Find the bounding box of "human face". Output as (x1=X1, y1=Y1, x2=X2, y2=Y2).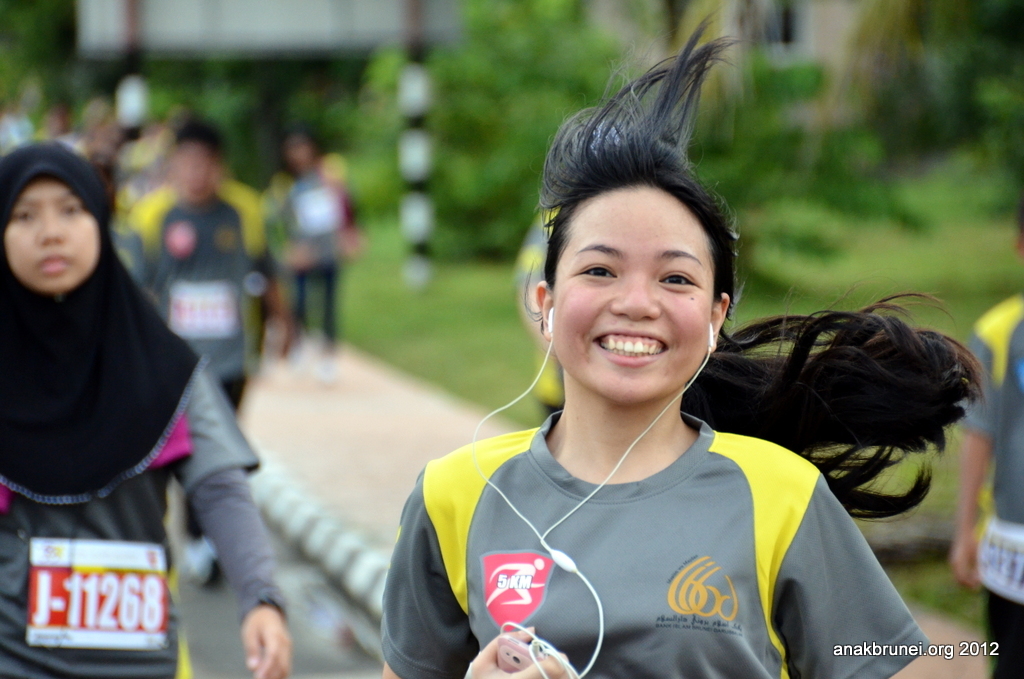
(x1=554, y1=182, x2=711, y2=408).
